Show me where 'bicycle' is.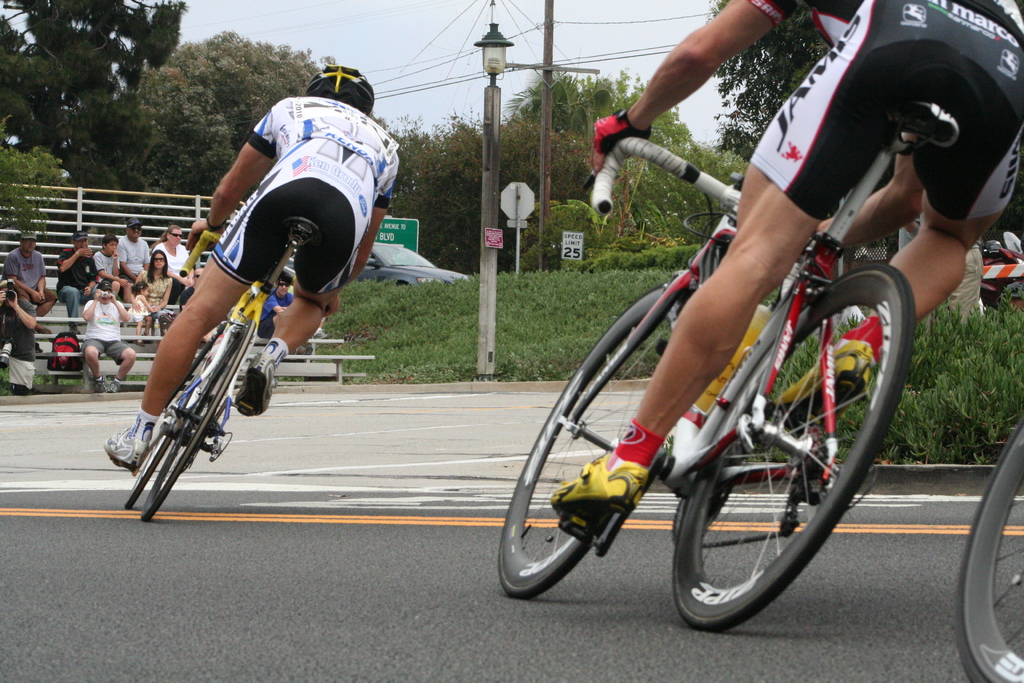
'bicycle' is at 480,122,963,638.
